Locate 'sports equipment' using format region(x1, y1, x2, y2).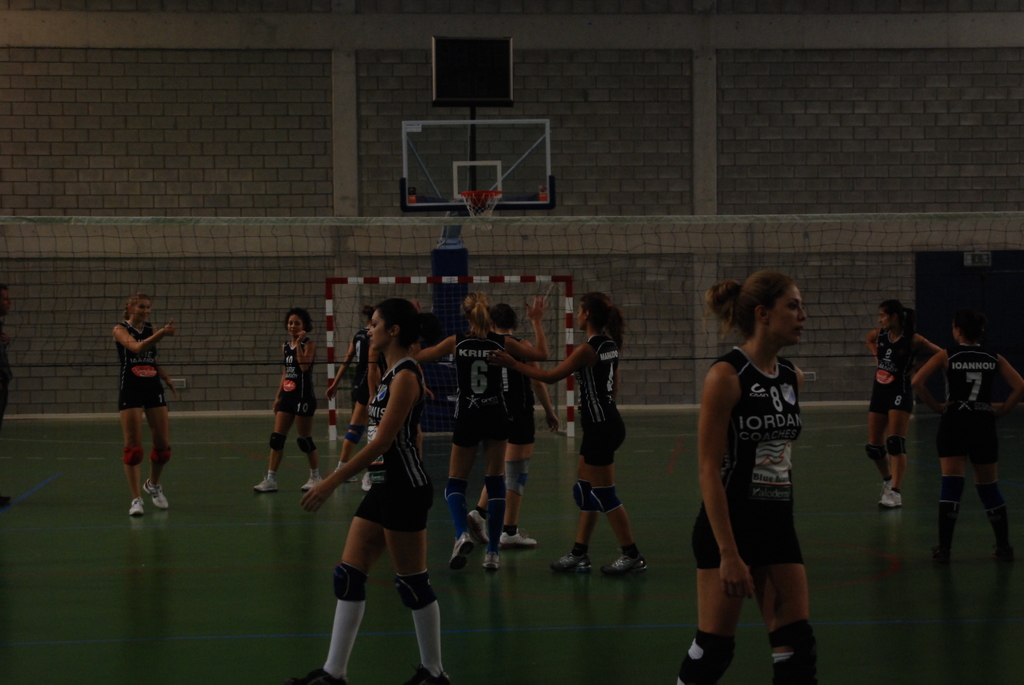
region(287, 668, 349, 684).
